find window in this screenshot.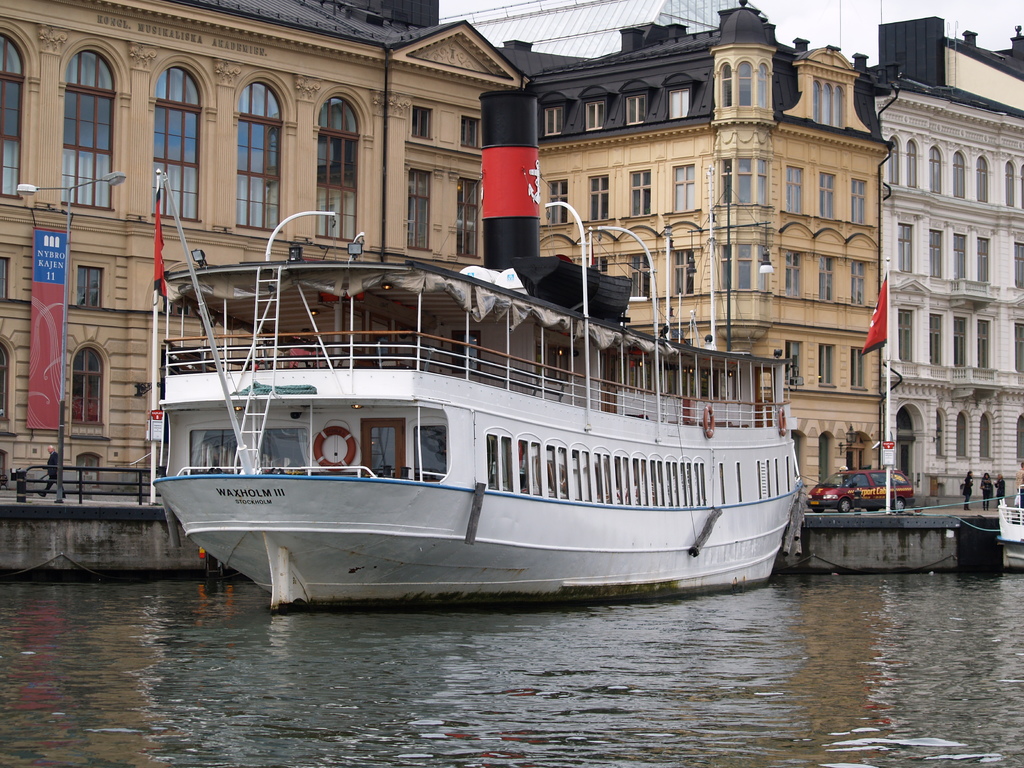
The bounding box for window is <bbox>817, 175, 837, 220</bbox>.
